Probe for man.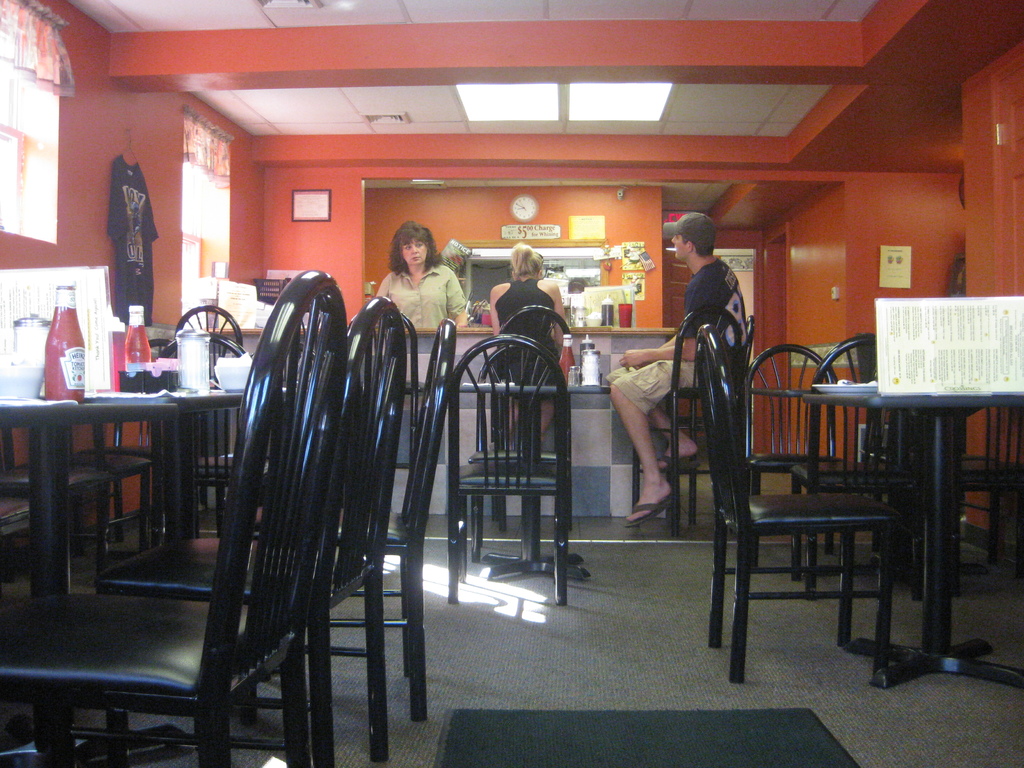
Probe result: rect(600, 205, 749, 524).
